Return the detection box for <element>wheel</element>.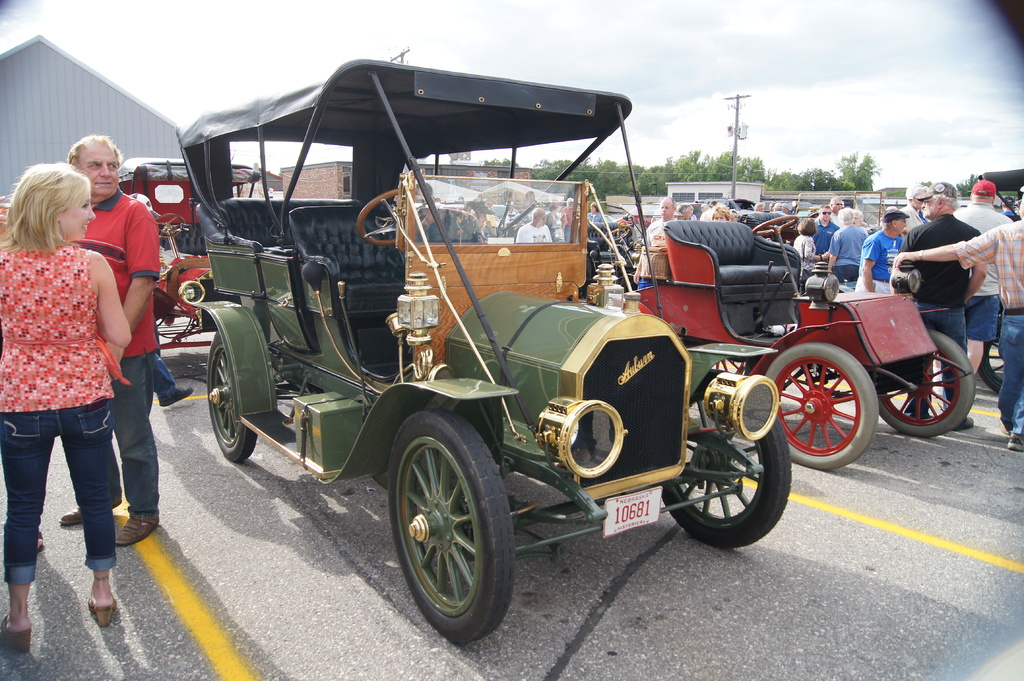
x1=204 y1=331 x2=259 y2=463.
